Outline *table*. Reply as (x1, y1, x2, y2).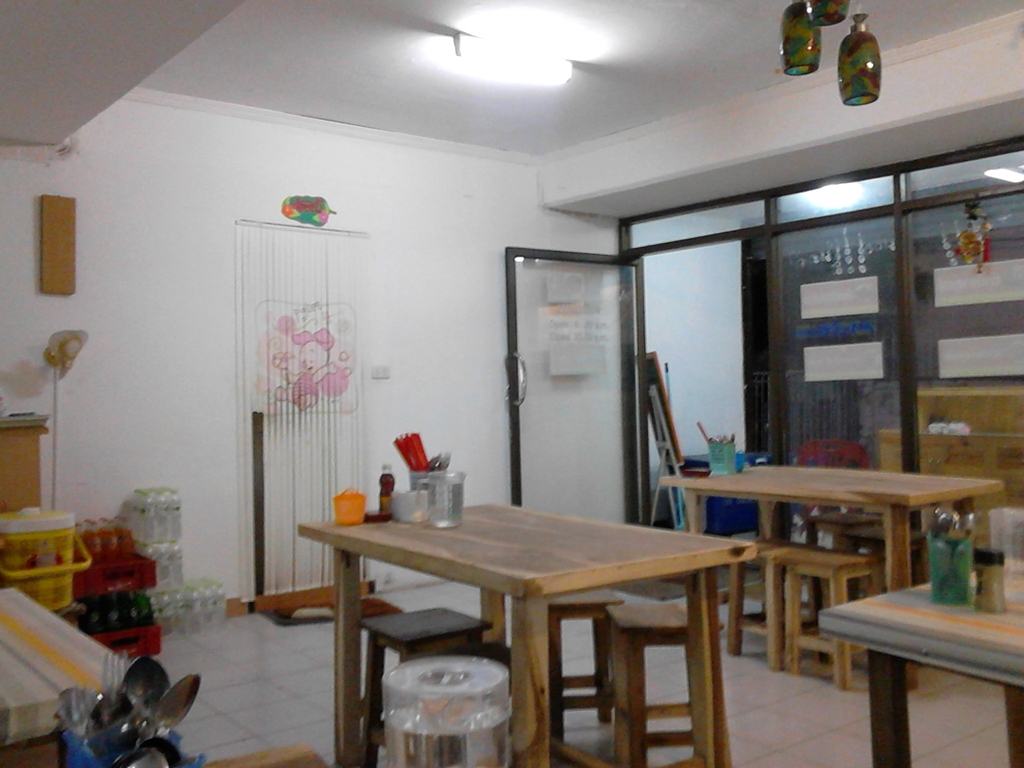
(822, 557, 1023, 767).
